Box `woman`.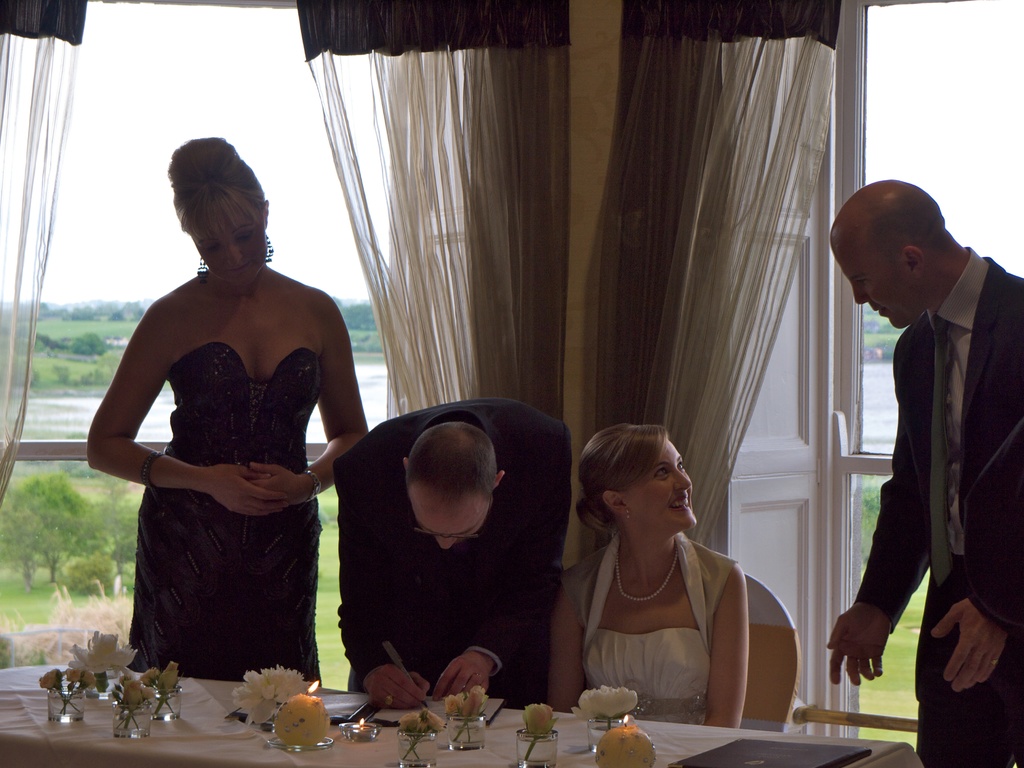
[92, 130, 345, 728].
